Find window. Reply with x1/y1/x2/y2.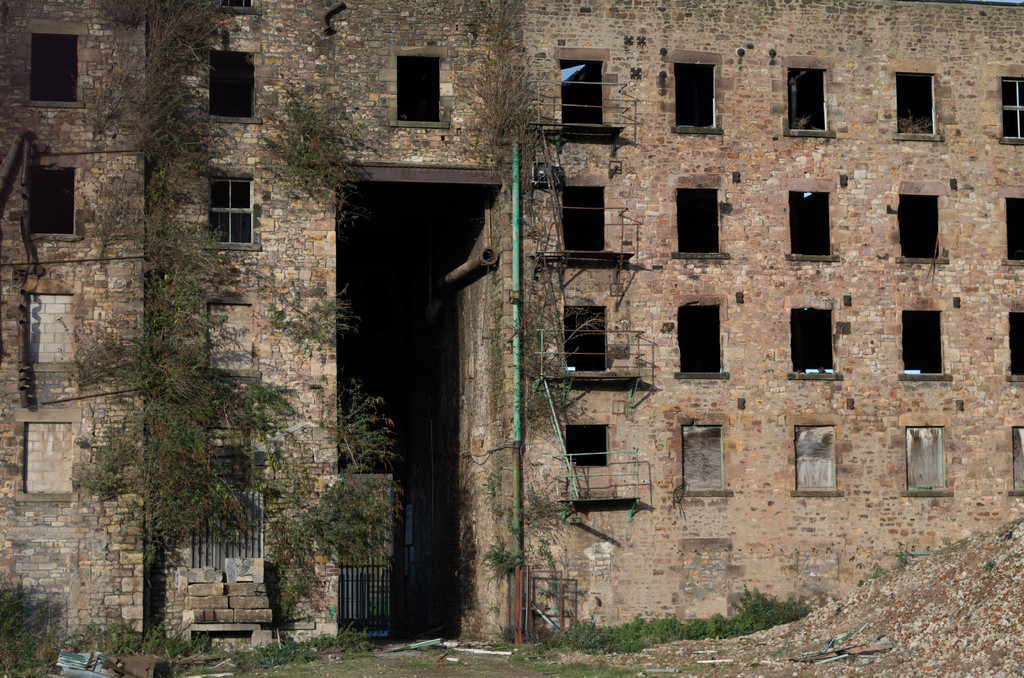
211/177/255/250.
